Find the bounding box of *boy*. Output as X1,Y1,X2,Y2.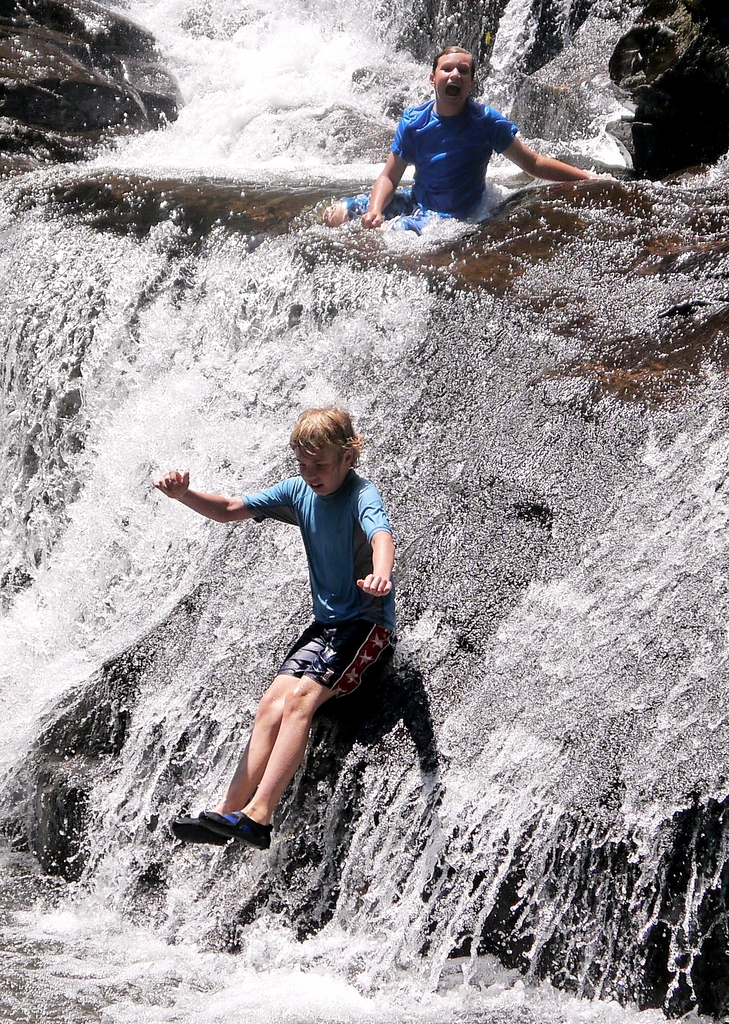
322,43,598,246.
